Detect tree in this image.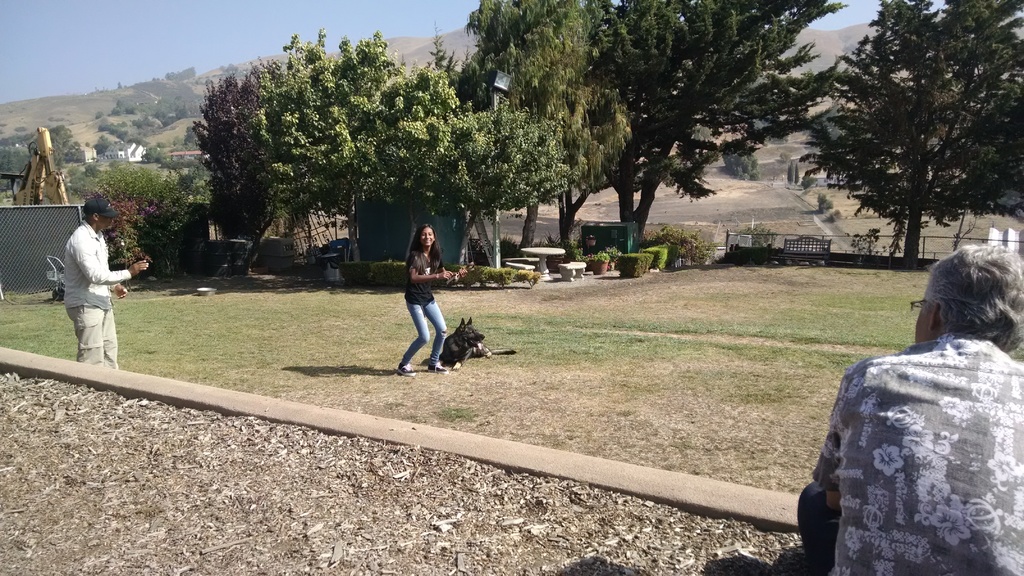
Detection: 459:93:574:242.
